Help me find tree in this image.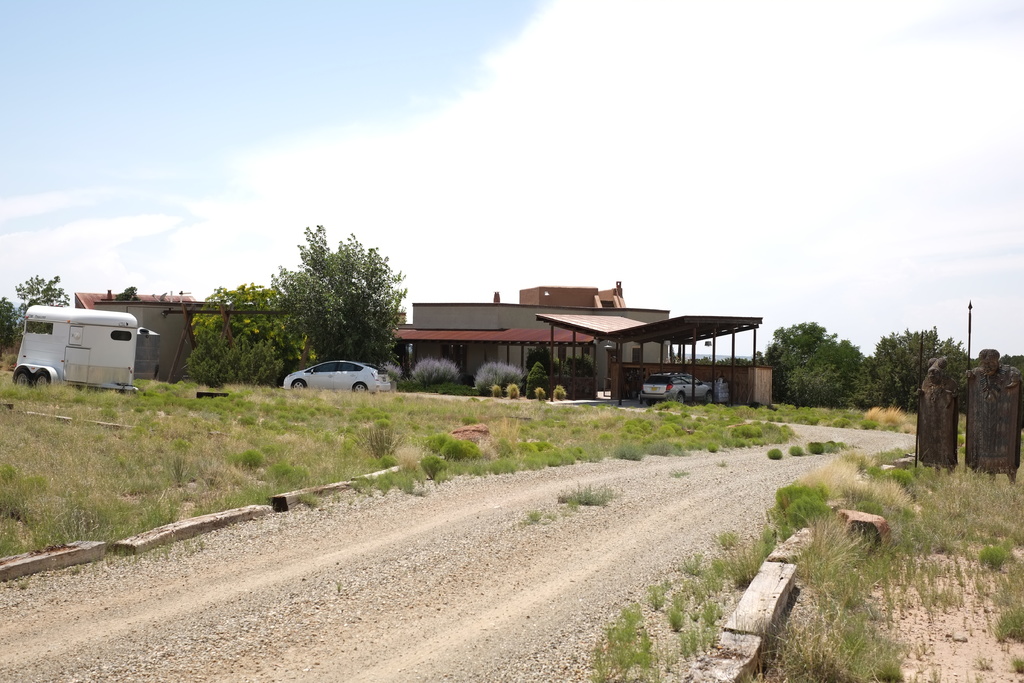
Found it: pyautogui.locateOnScreen(0, 272, 69, 352).
